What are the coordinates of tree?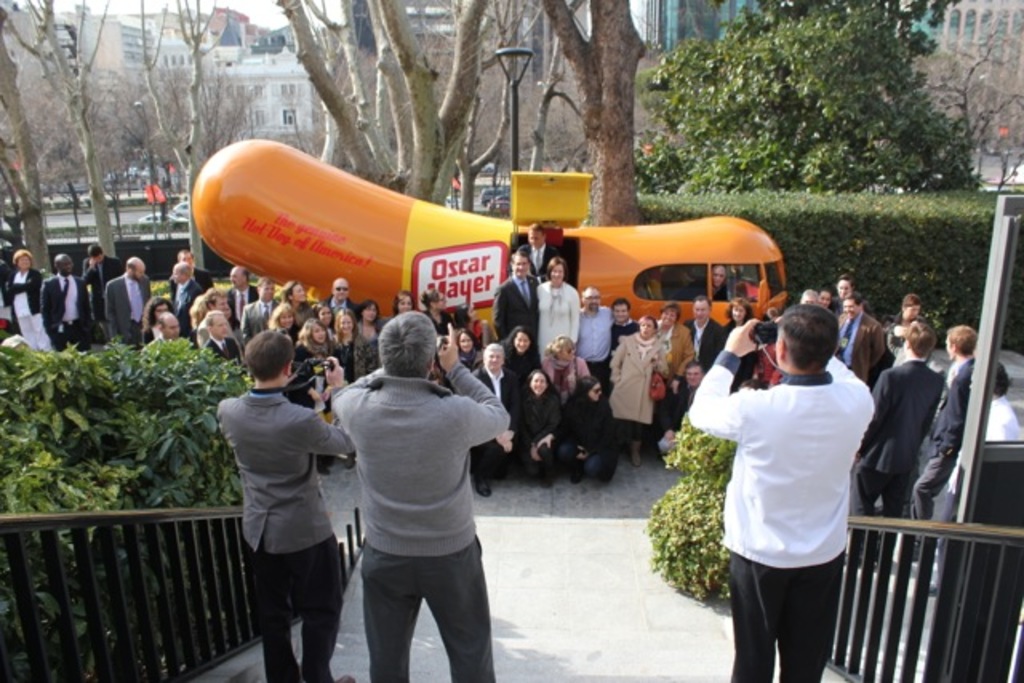
bbox=[690, 0, 965, 194].
